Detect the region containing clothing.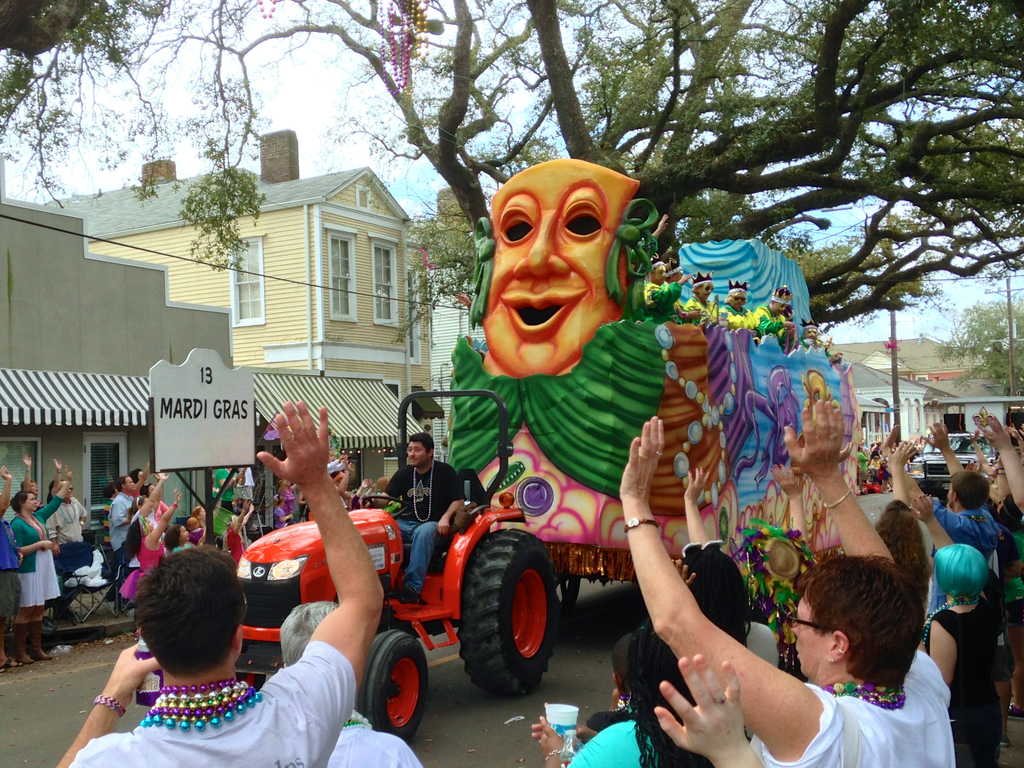
[72,639,351,765].
